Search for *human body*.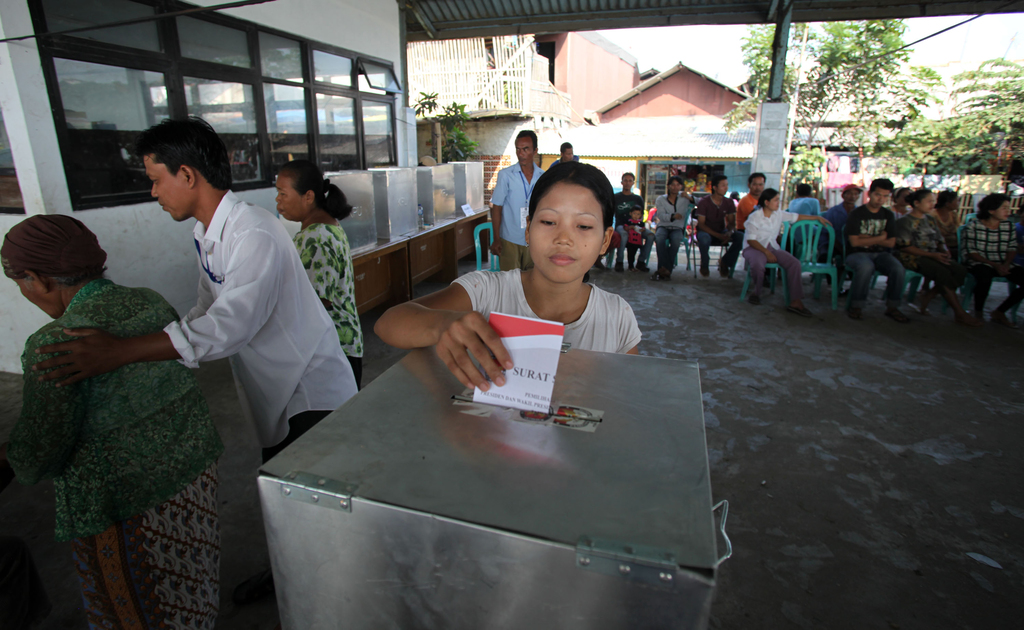
Found at x1=888, y1=214, x2=965, y2=329.
